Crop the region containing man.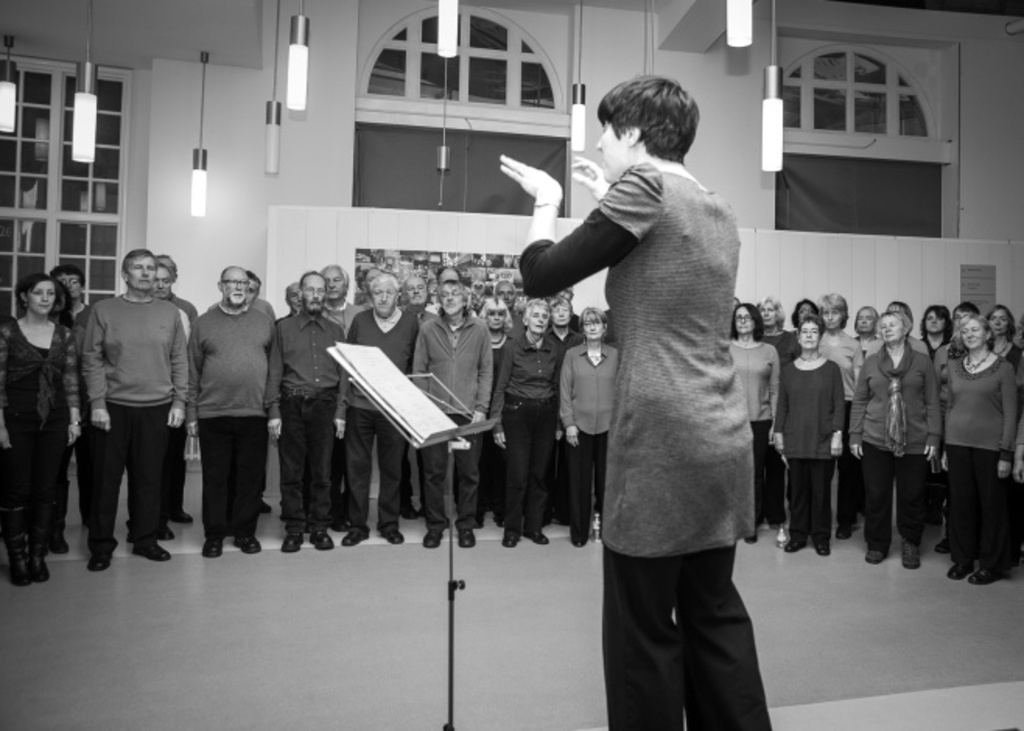
Crop region: l=205, t=269, r=274, b=324.
